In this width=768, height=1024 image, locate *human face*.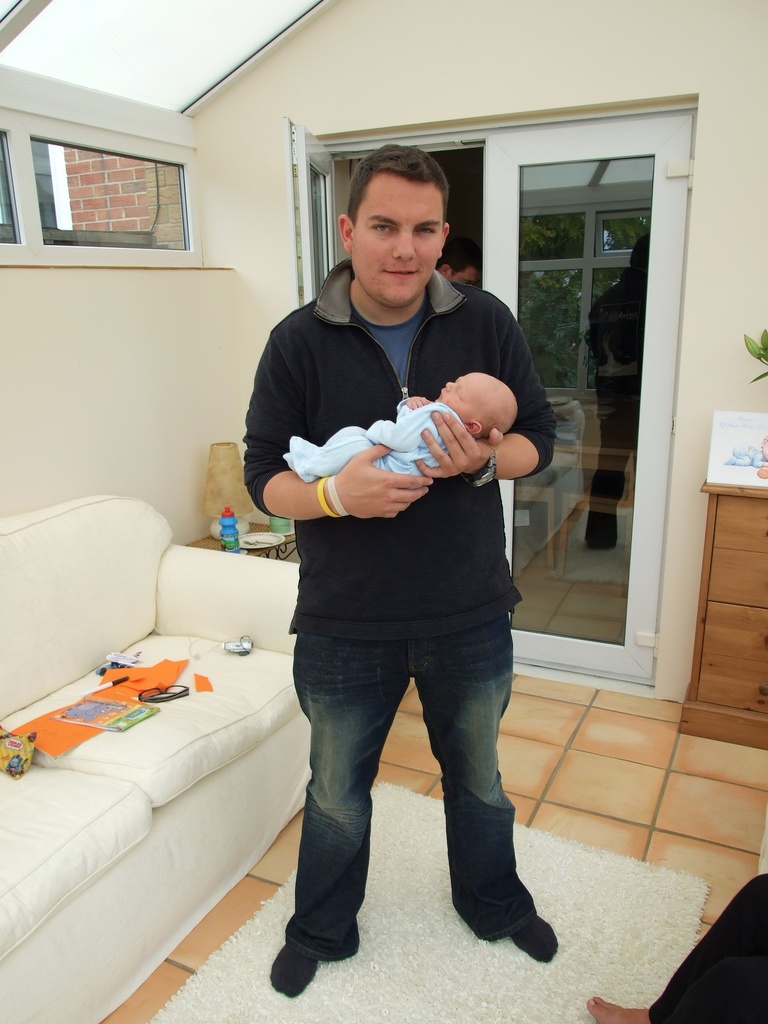
Bounding box: <bbox>355, 183, 447, 306</bbox>.
